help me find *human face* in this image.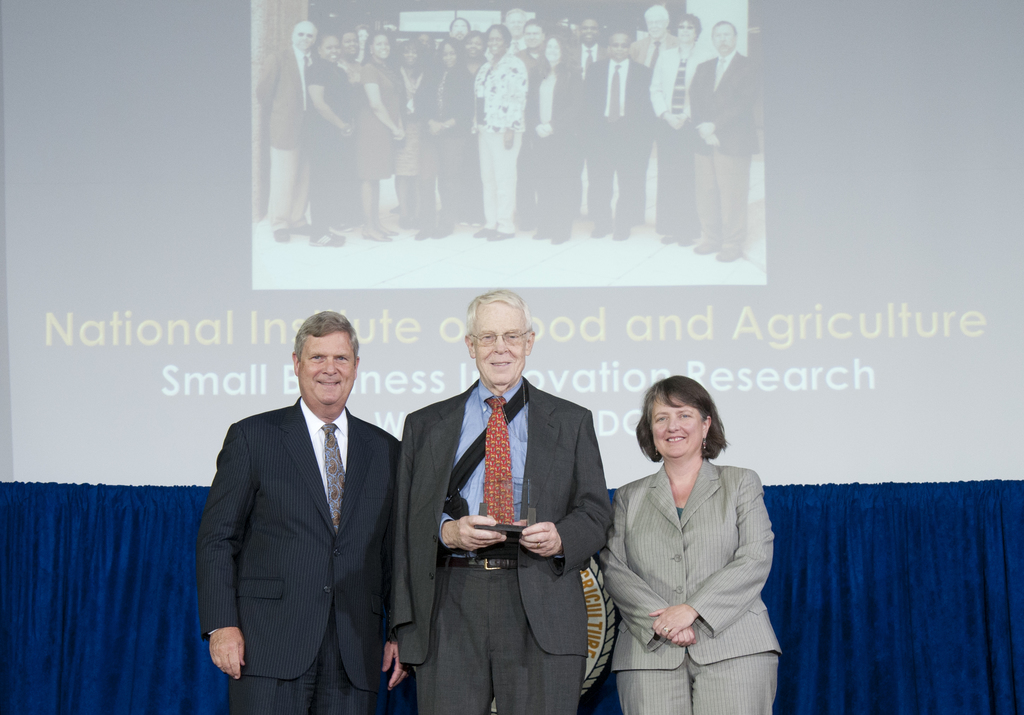
Found it: 544/36/561/61.
